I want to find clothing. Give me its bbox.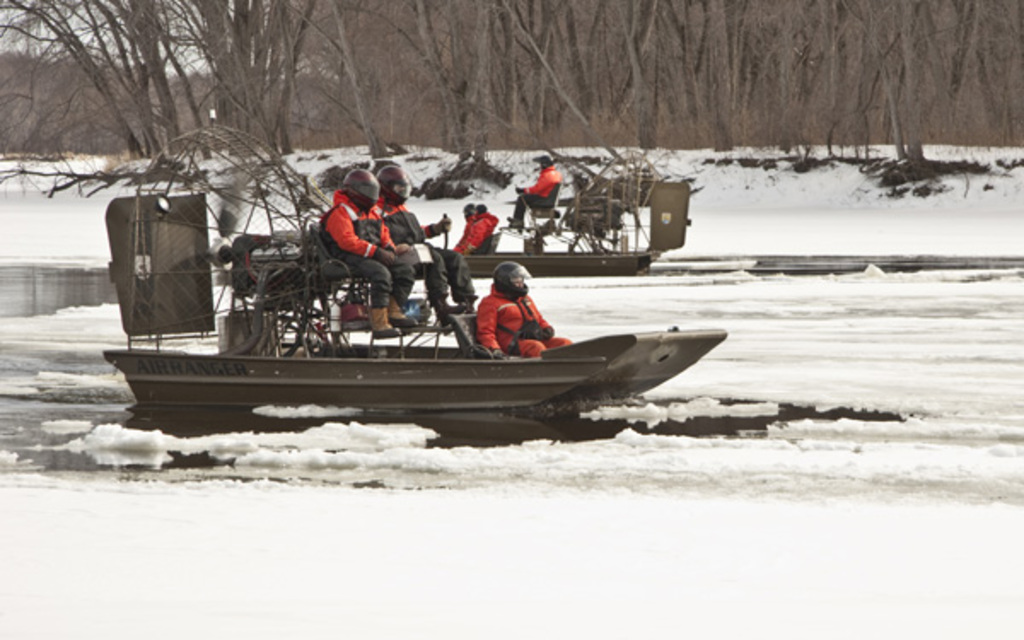
bbox=(316, 191, 416, 314).
